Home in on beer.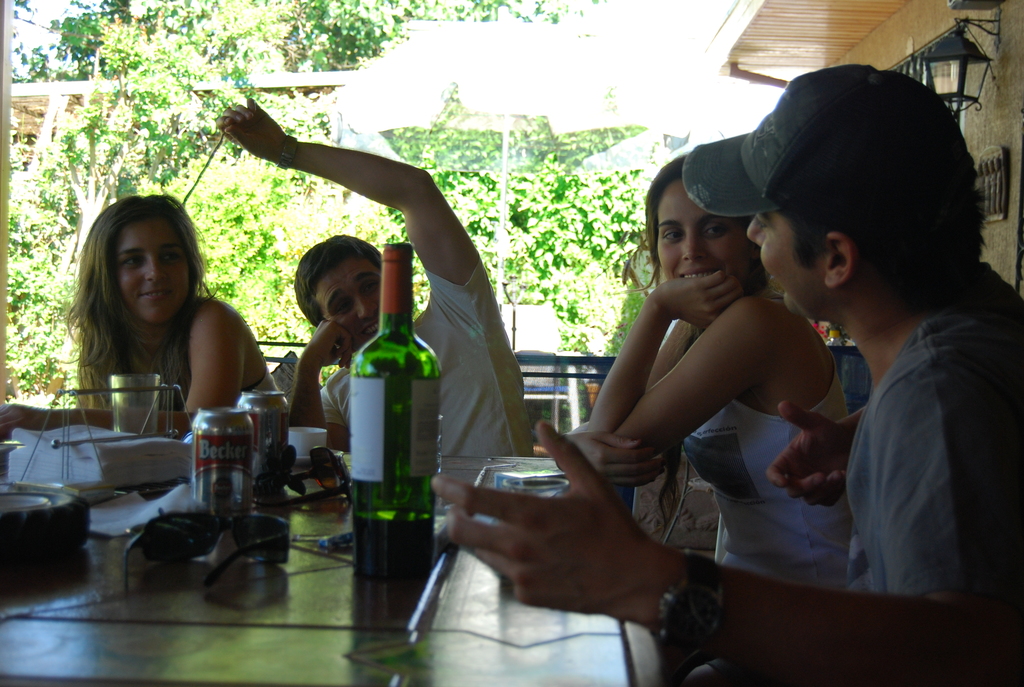
Homed in at crop(339, 233, 455, 562).
